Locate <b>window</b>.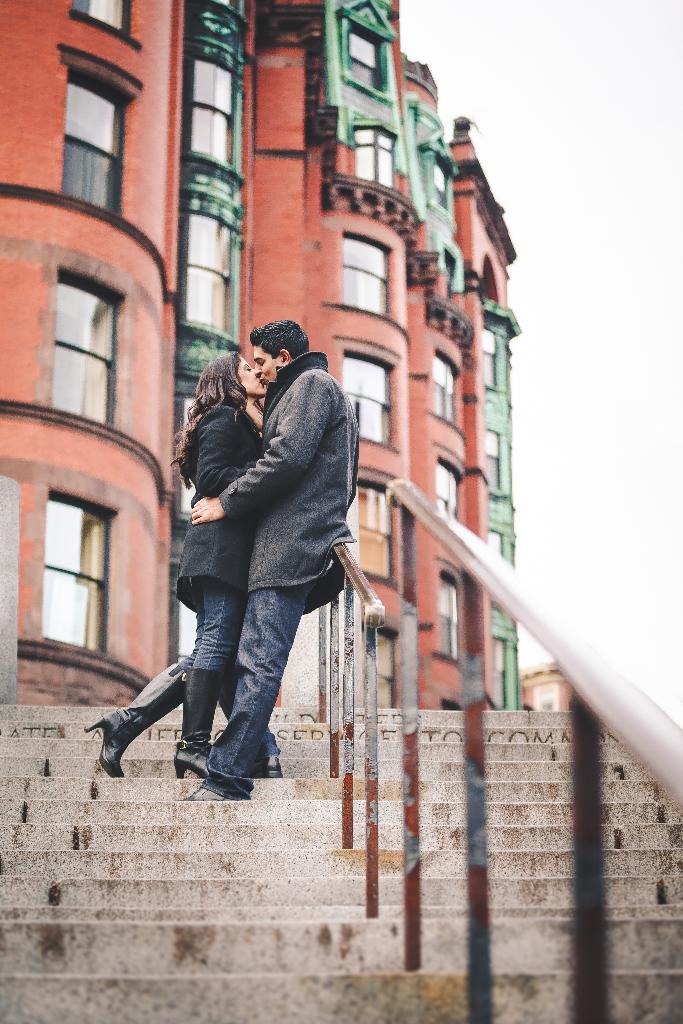
Bounding box: select_region(423, 353, 456, 417).
